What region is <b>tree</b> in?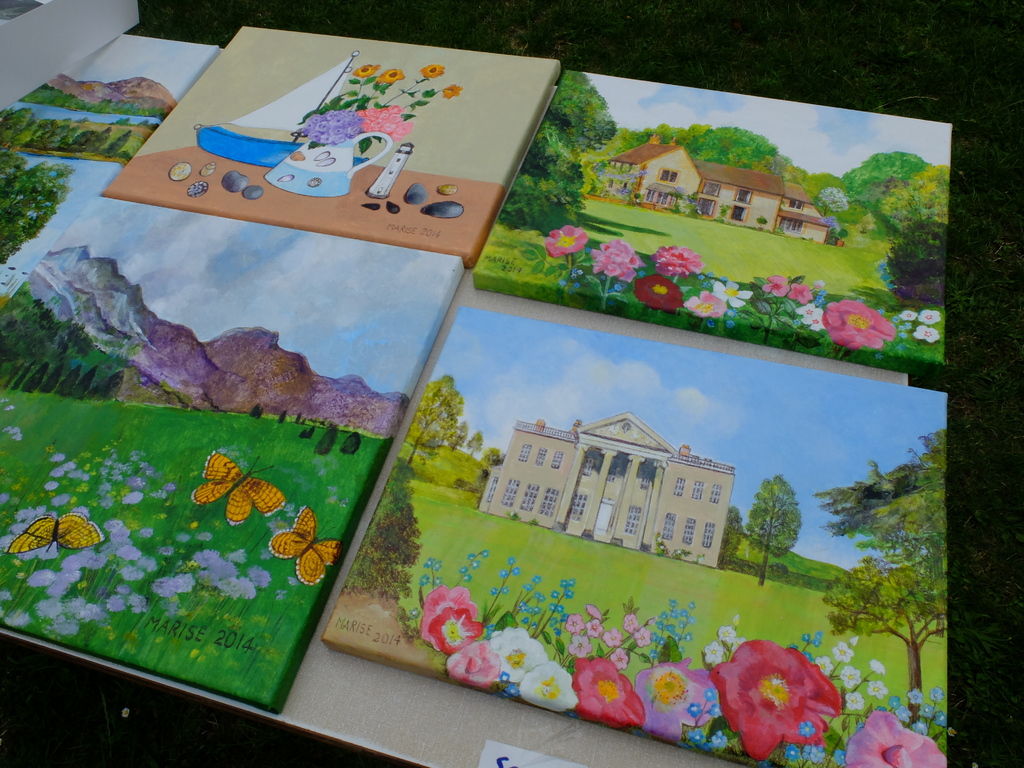
[x1=467, y1=428, x2=483, y2=459].
